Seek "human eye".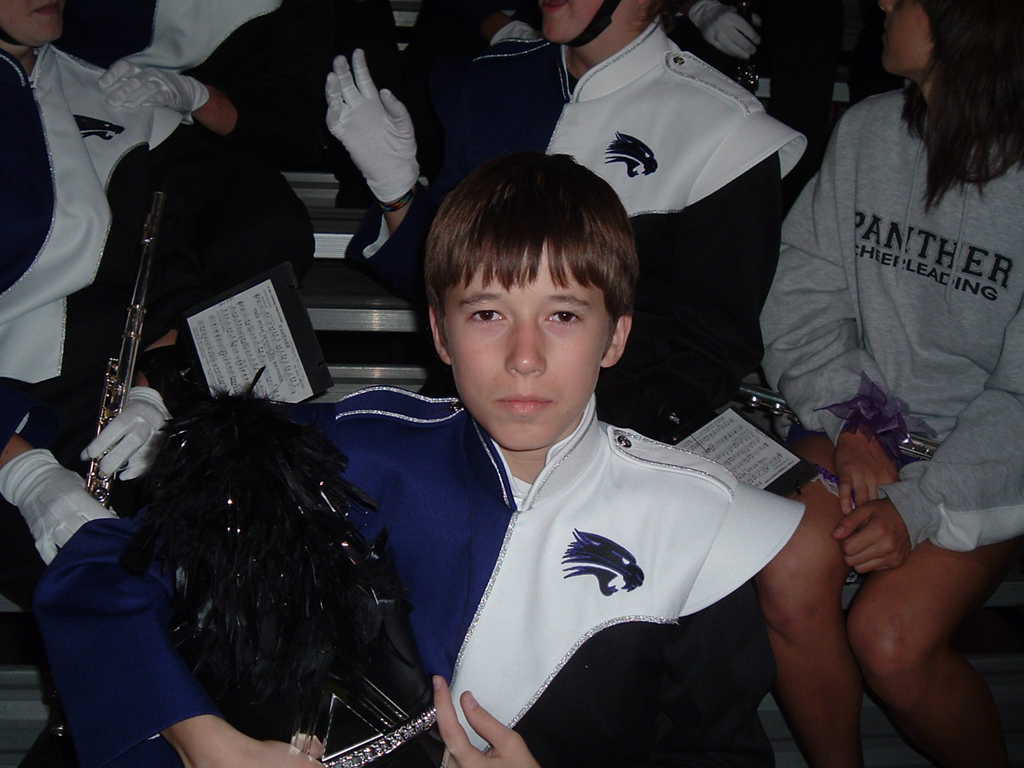
<region>466, 299, 511, 328</region>.
